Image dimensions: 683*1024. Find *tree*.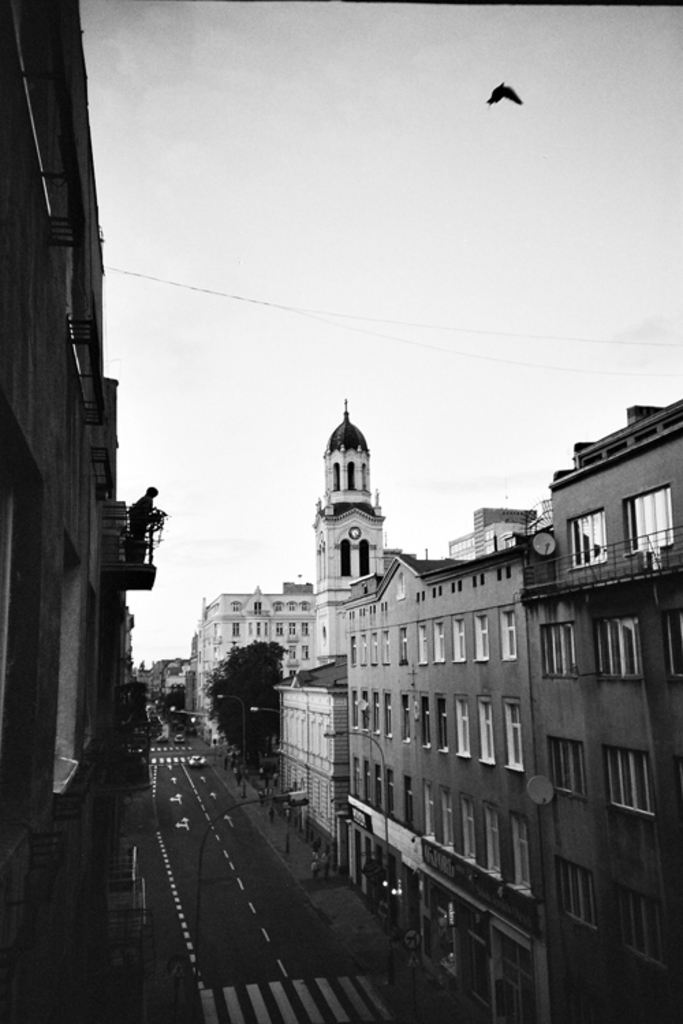
(150,683,183,732).
